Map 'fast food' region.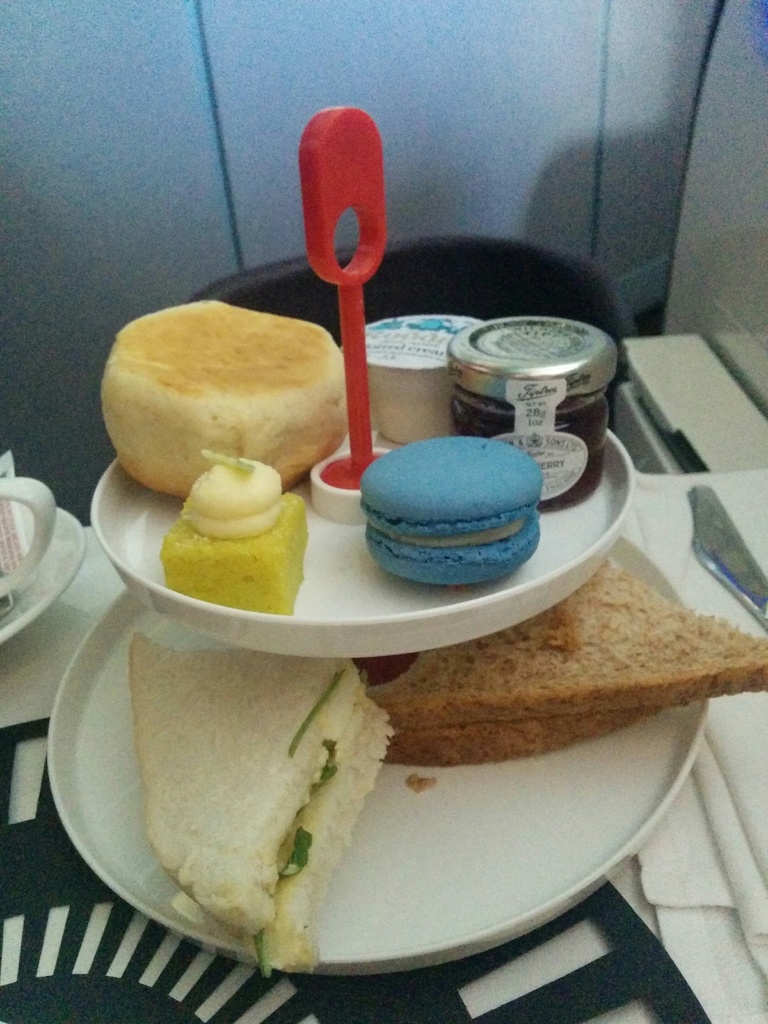
Mapped to 98 297 350 496.
